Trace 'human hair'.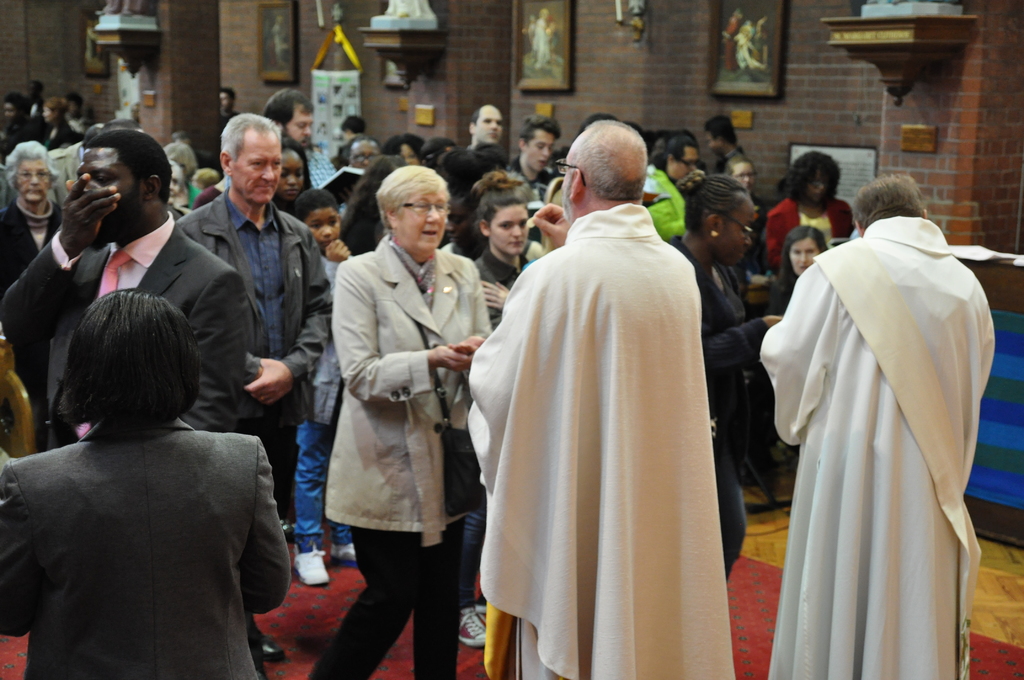
Traced to x1=378 y1=135 x2=426 y2=165.
